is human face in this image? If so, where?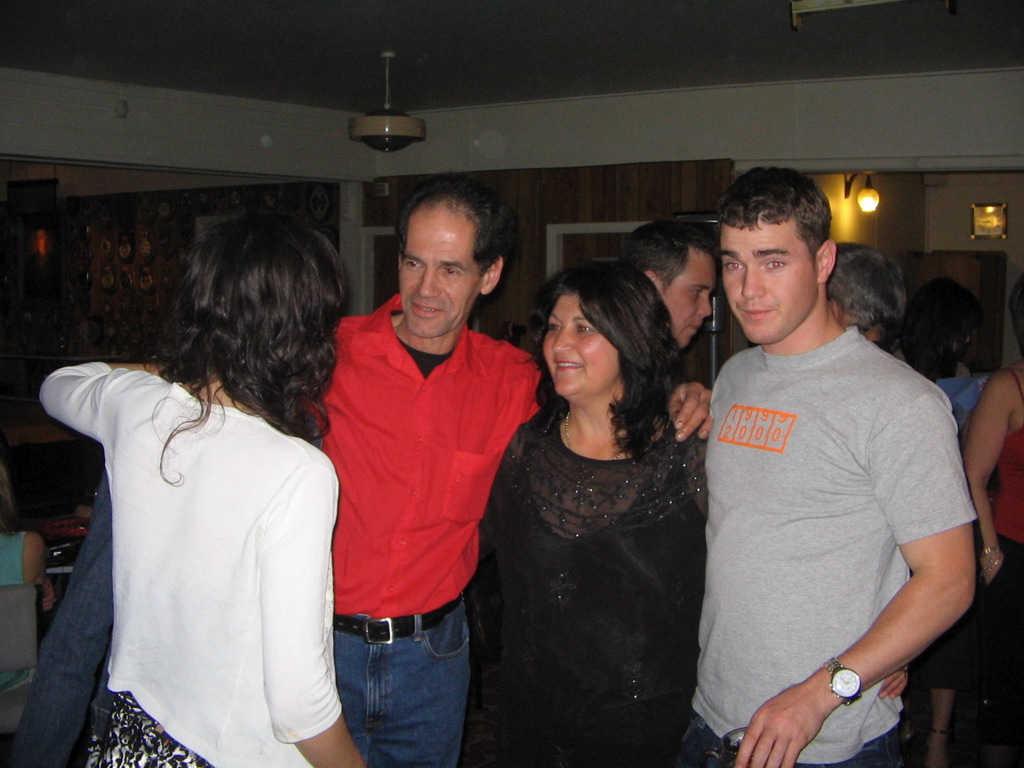
Yes, at pyautogui.locateOnScreen(545, 287, 623, 404).
